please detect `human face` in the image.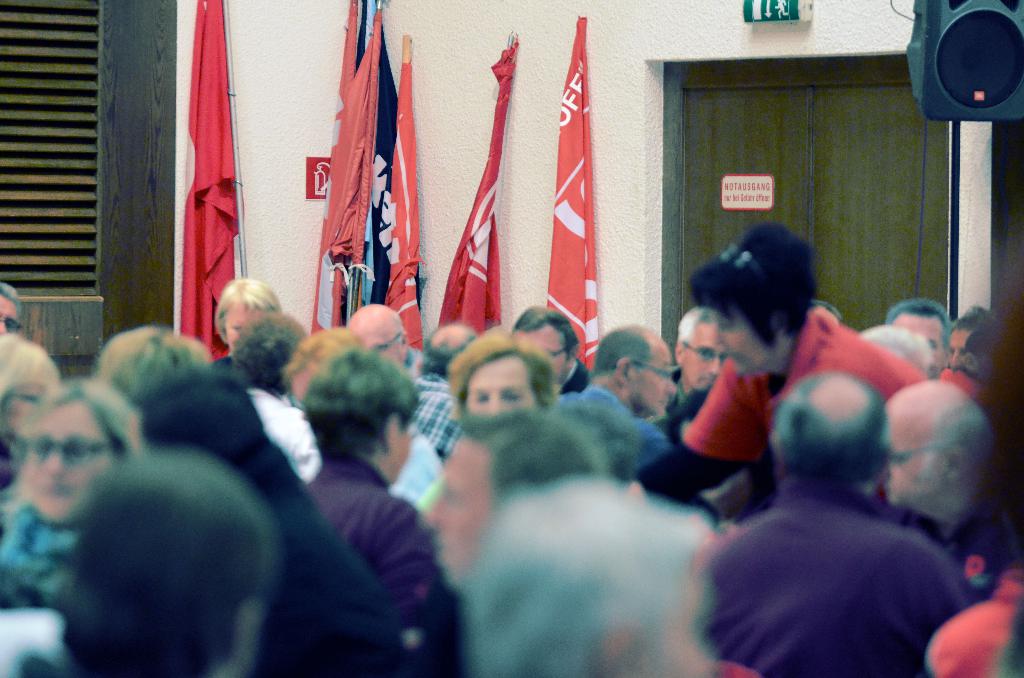
{"x1": 950, "y1": 328, "x2": 966, "y2": 366}.
